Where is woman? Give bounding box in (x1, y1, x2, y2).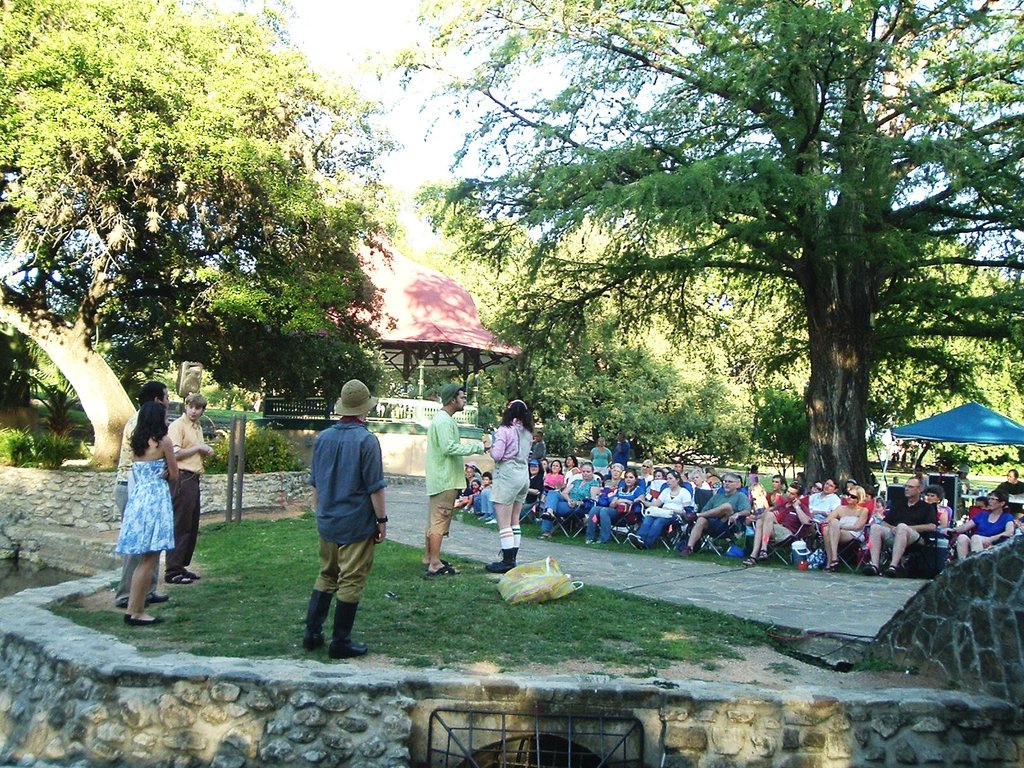
(96, 422, 177, 602).
